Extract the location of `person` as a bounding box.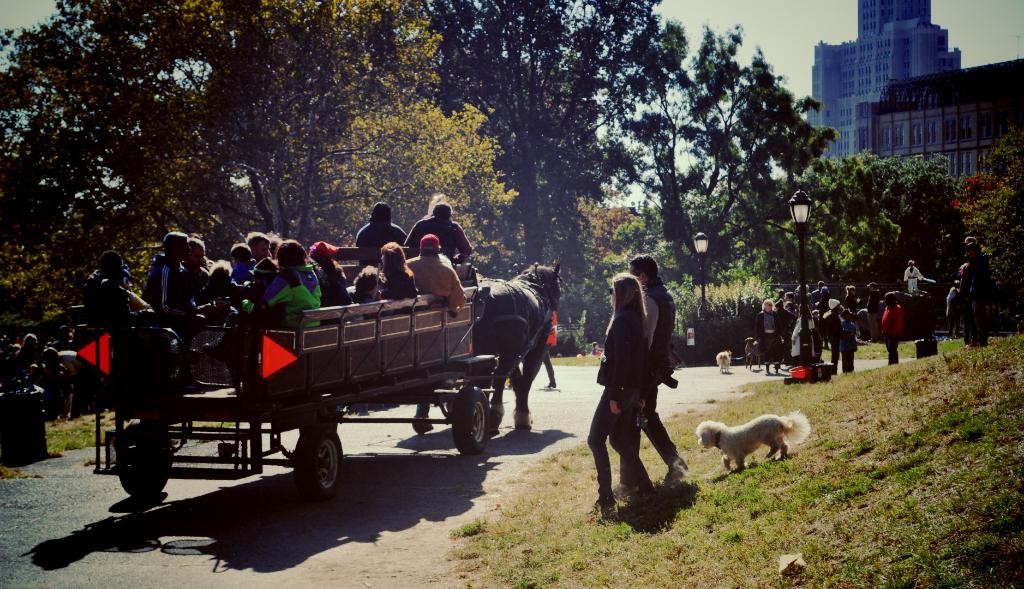
locate(272, 239, 324, 323).
